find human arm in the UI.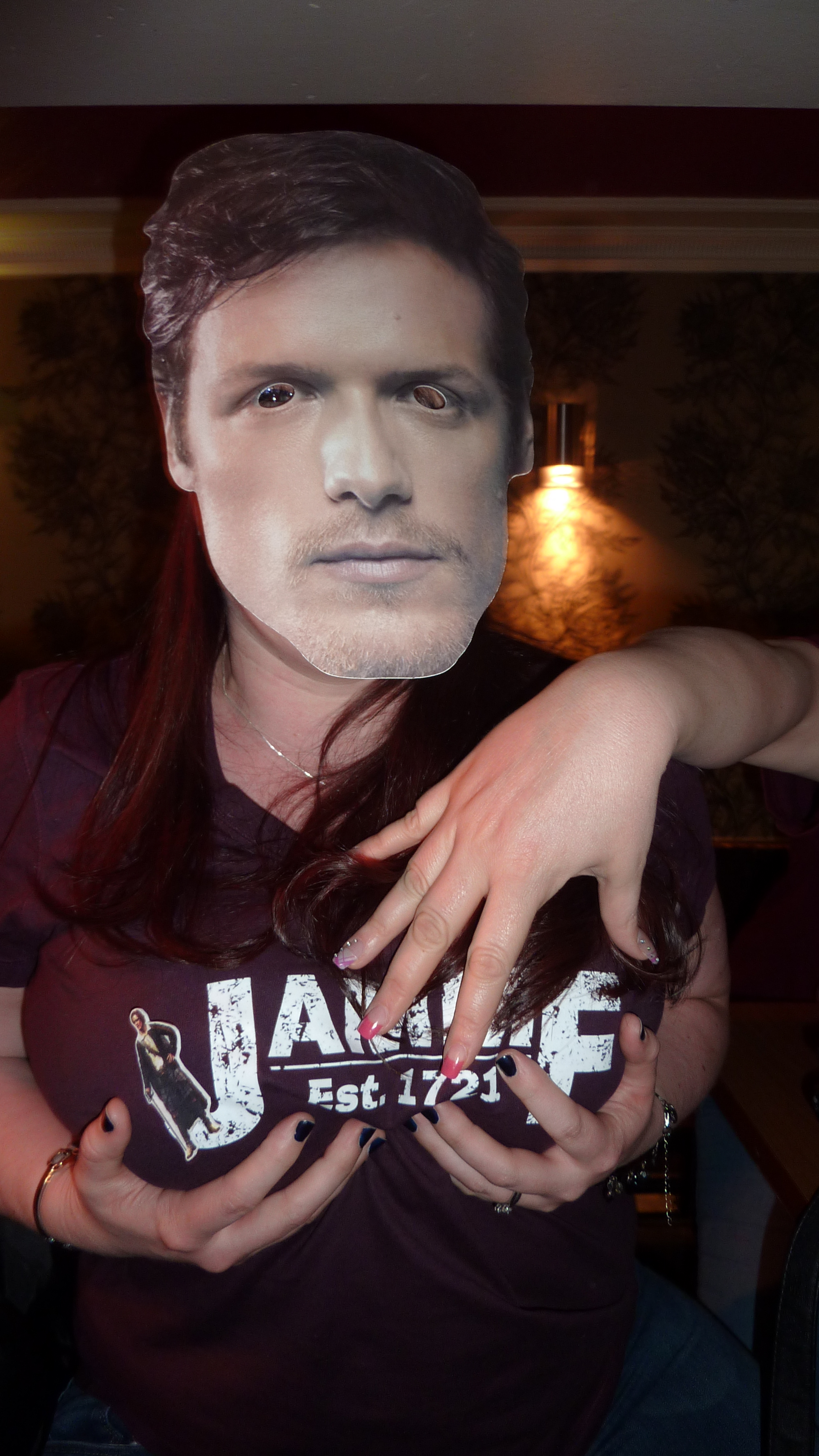
UI element at 0,245,145,471.
